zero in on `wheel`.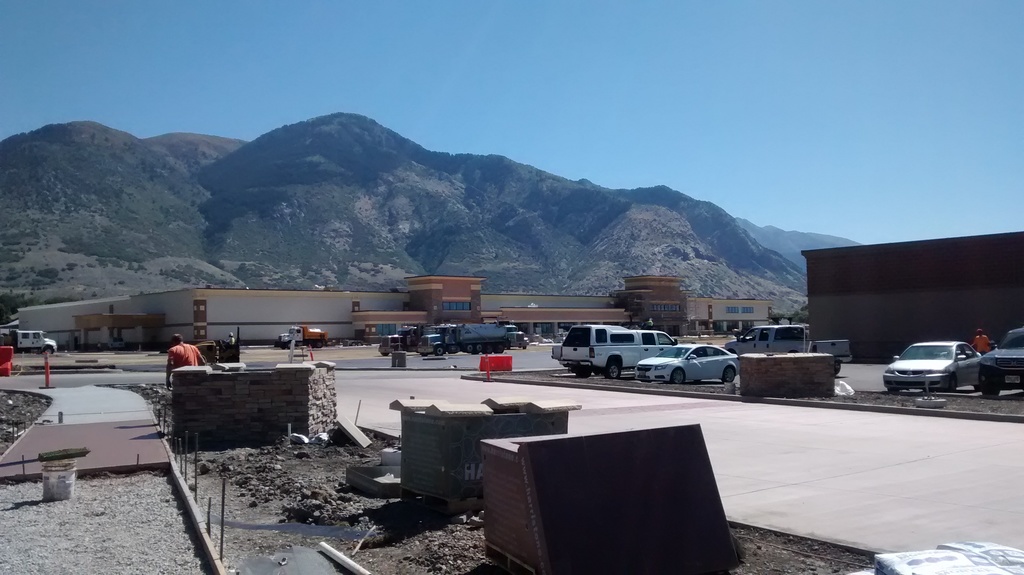
Zeroed in: (475,344,480,352).
